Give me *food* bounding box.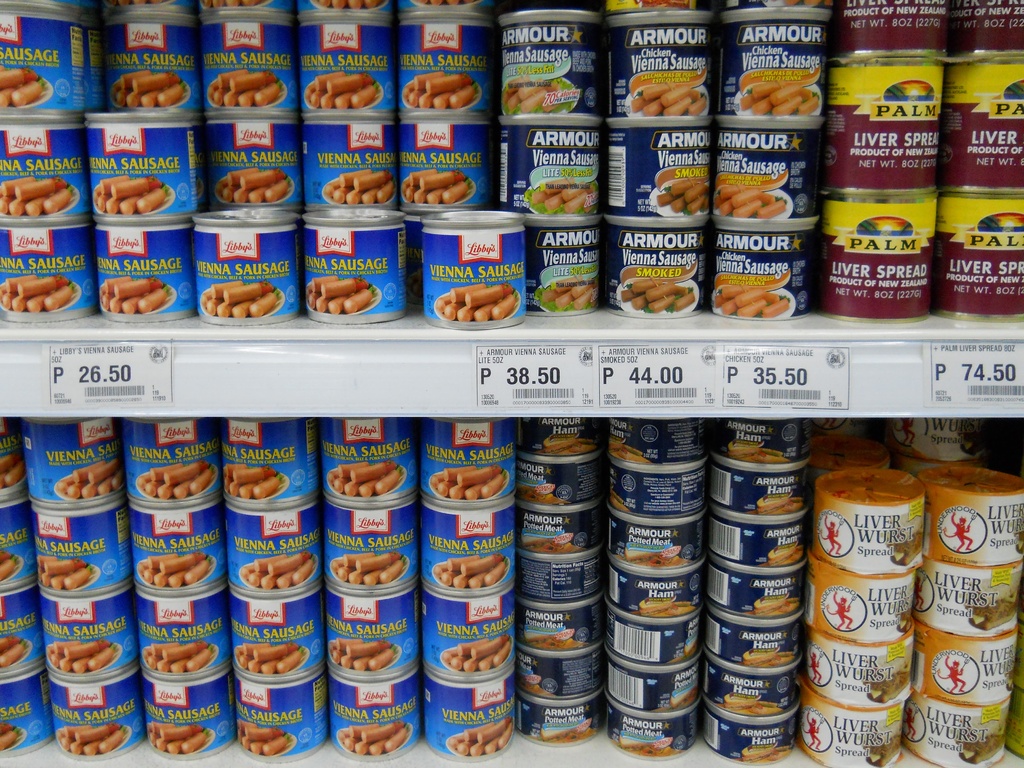
[740,647,794,666].
